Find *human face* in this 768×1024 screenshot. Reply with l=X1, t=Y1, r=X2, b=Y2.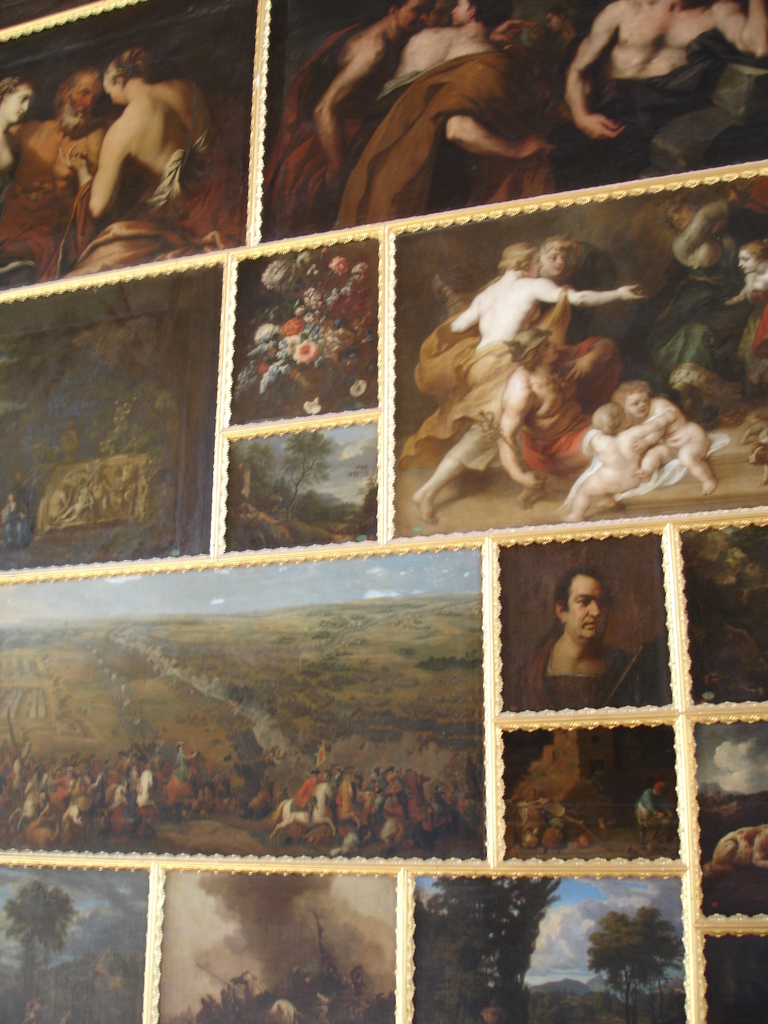
l=449, t=0, r=468, b=29.
